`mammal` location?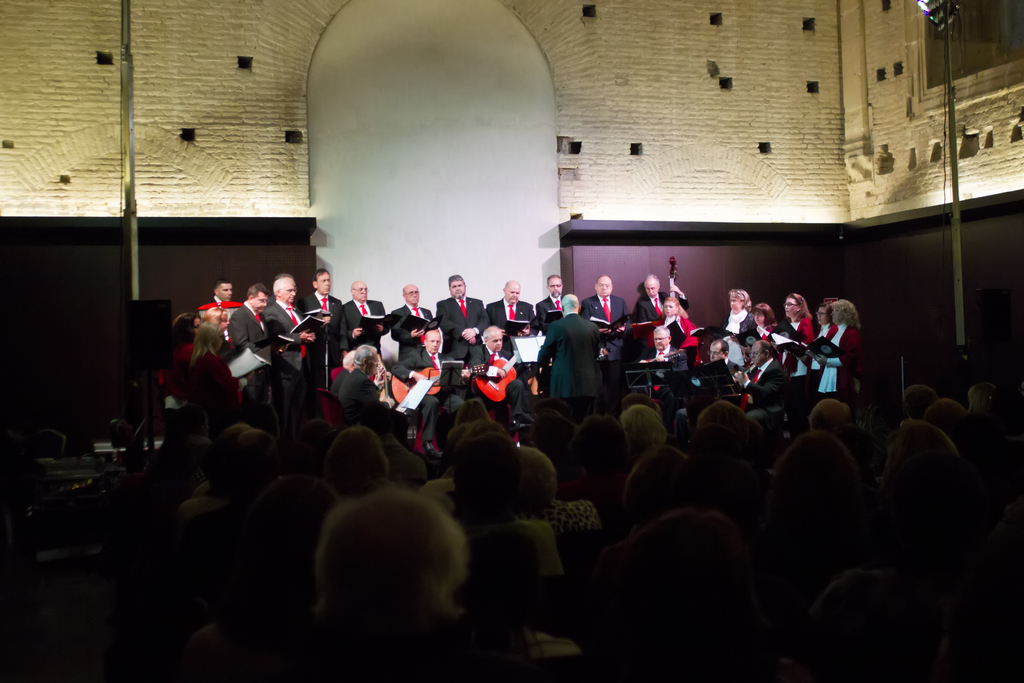
crop(724, 340, 787, 416)
